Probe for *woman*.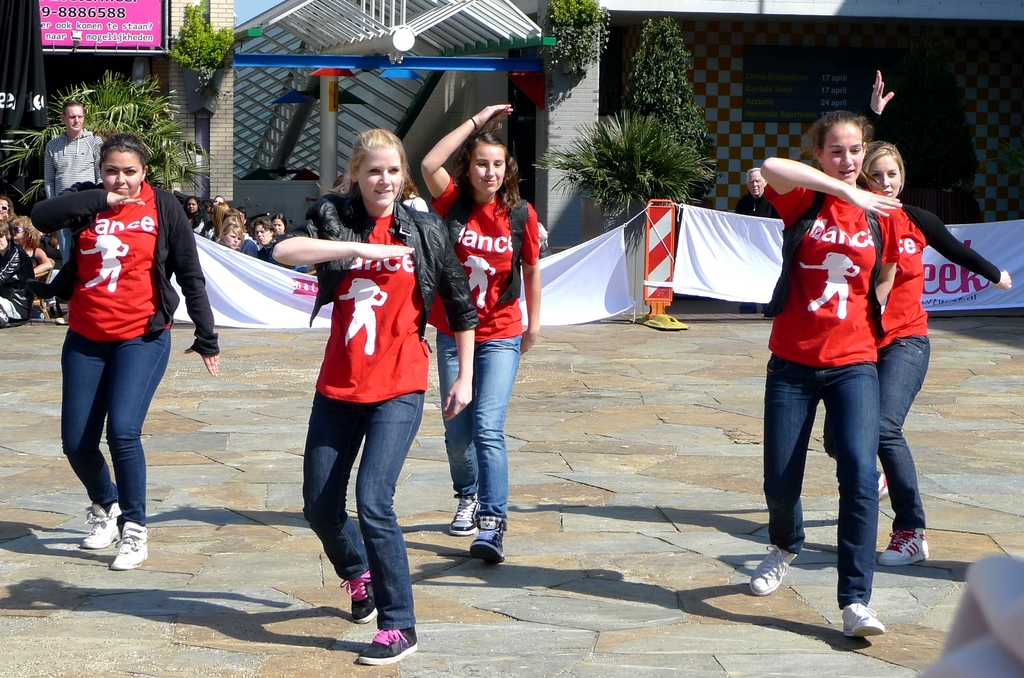
Probe result: detection(219, 218, 245, 245).
